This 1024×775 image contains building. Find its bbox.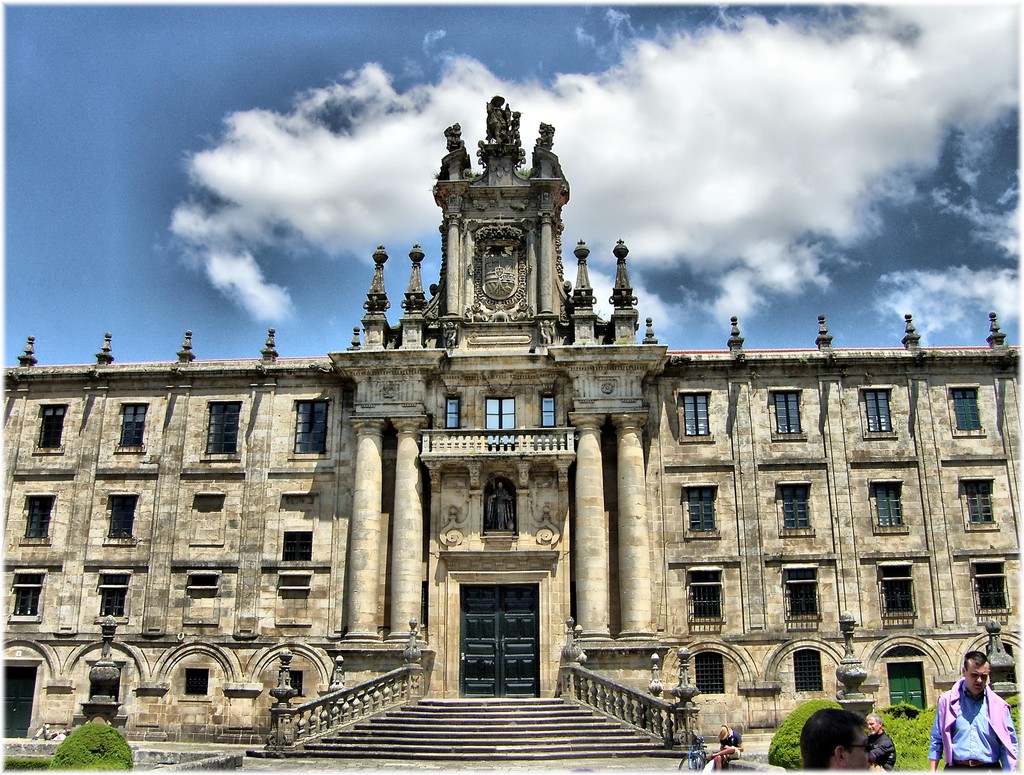
3 90 1021 740.
